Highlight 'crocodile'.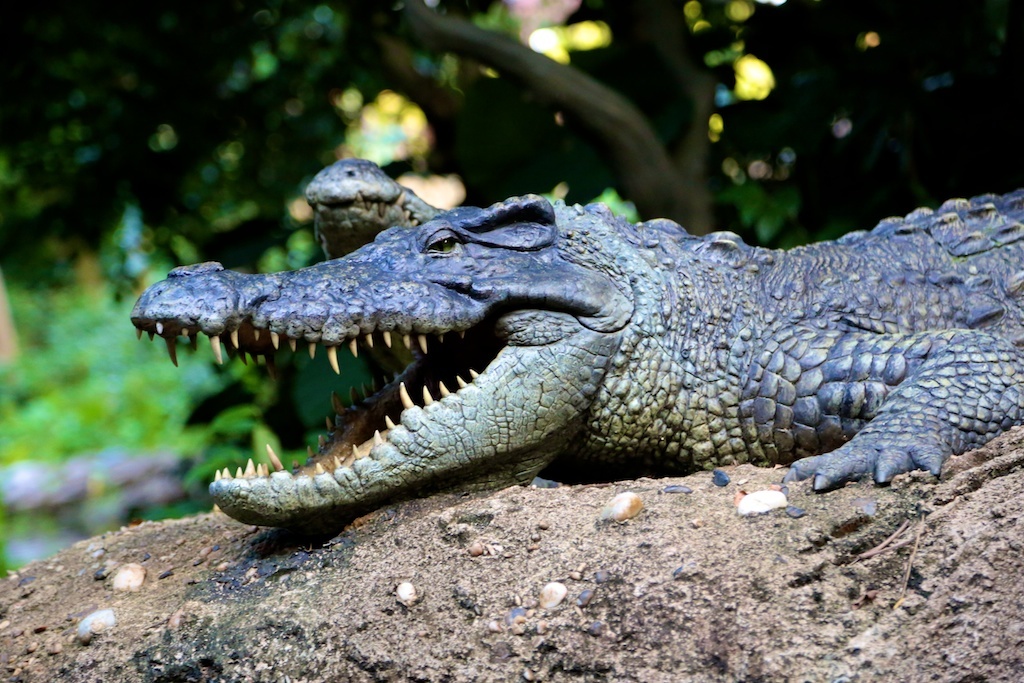
Highlighted region: {"left": 132, "top": 192, "right": 1019, "bottom": 530}.
